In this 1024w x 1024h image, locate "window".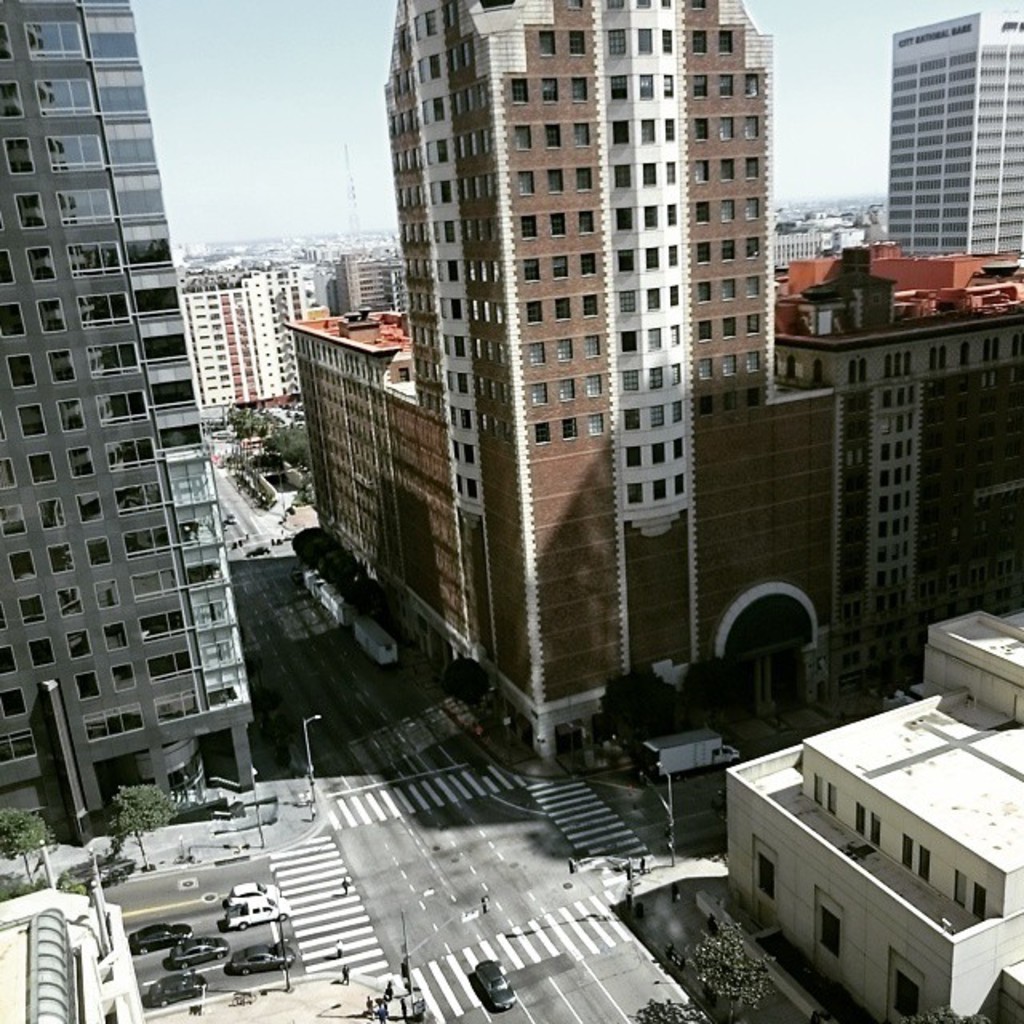
Bounding box: 603,30,630,61.
